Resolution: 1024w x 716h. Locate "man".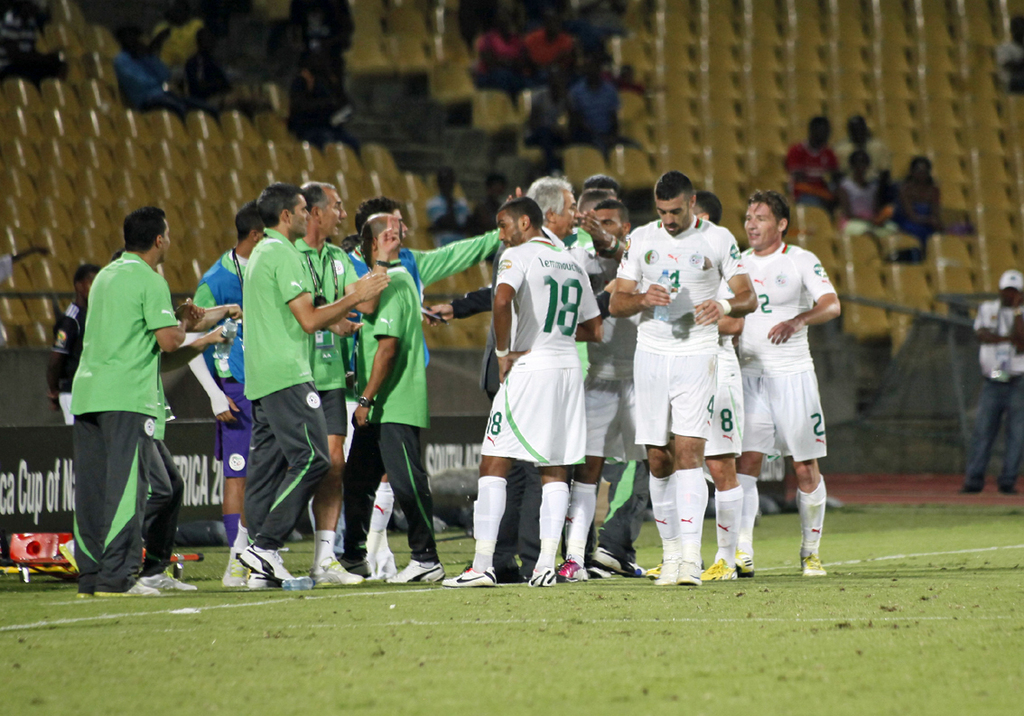
287:181:378:592.
